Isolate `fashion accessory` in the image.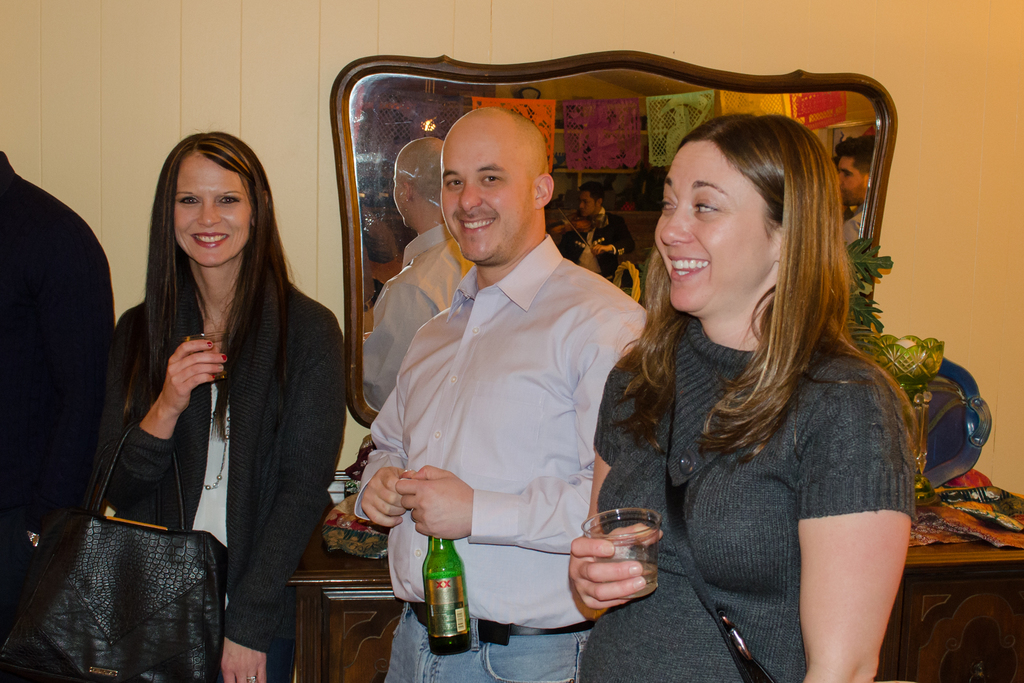
Isolated region: rect(222, 355, 226, 361).
